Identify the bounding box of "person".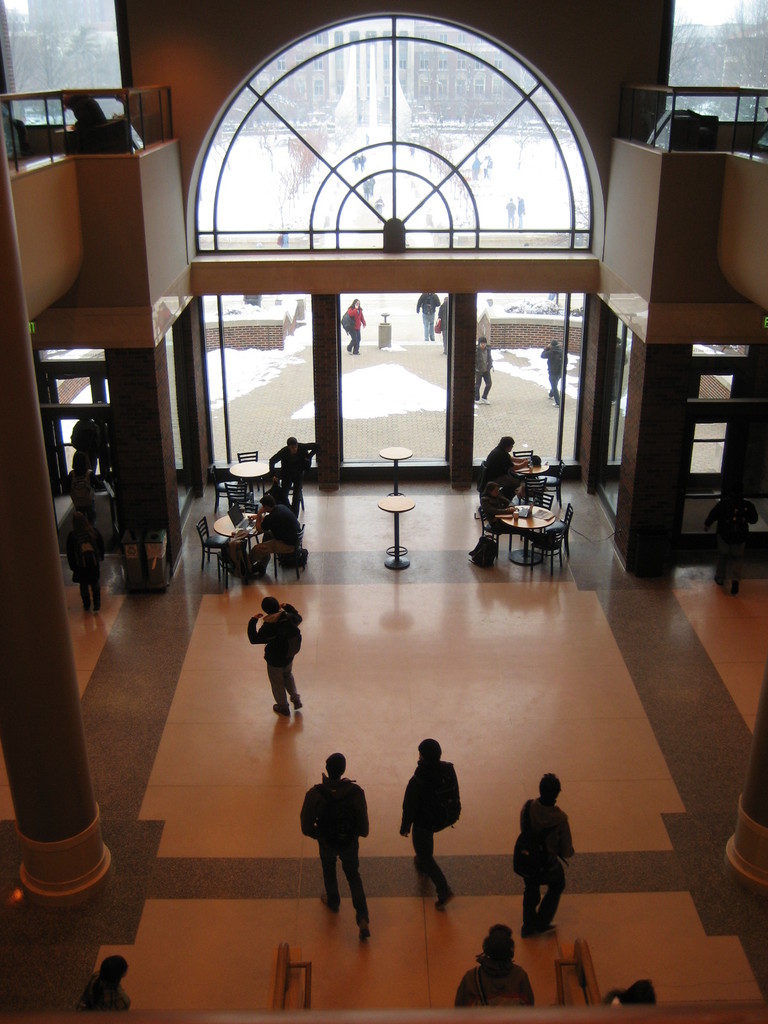
[302,752,372,927].
